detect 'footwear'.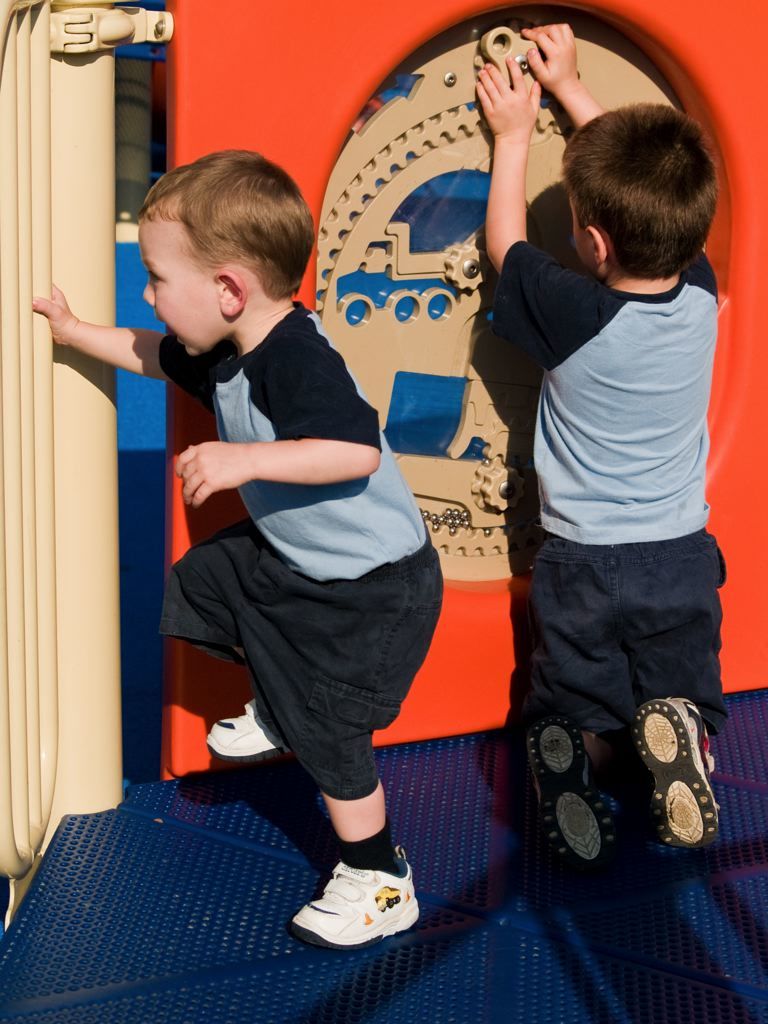
Detected at box=[632, 689, 727, 855].
